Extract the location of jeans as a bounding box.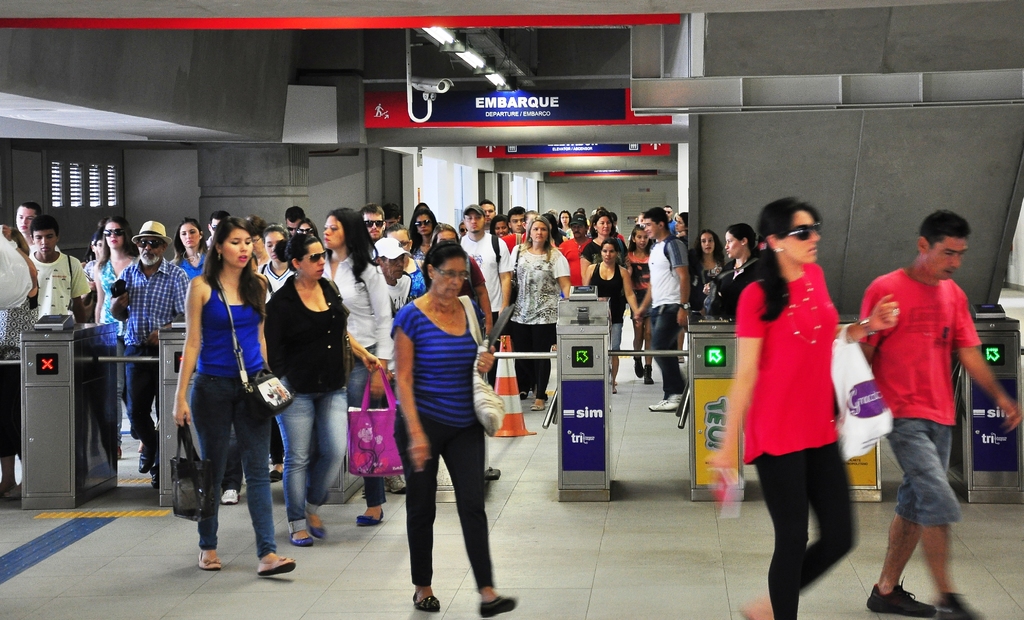
124, 345, 159, 457.
